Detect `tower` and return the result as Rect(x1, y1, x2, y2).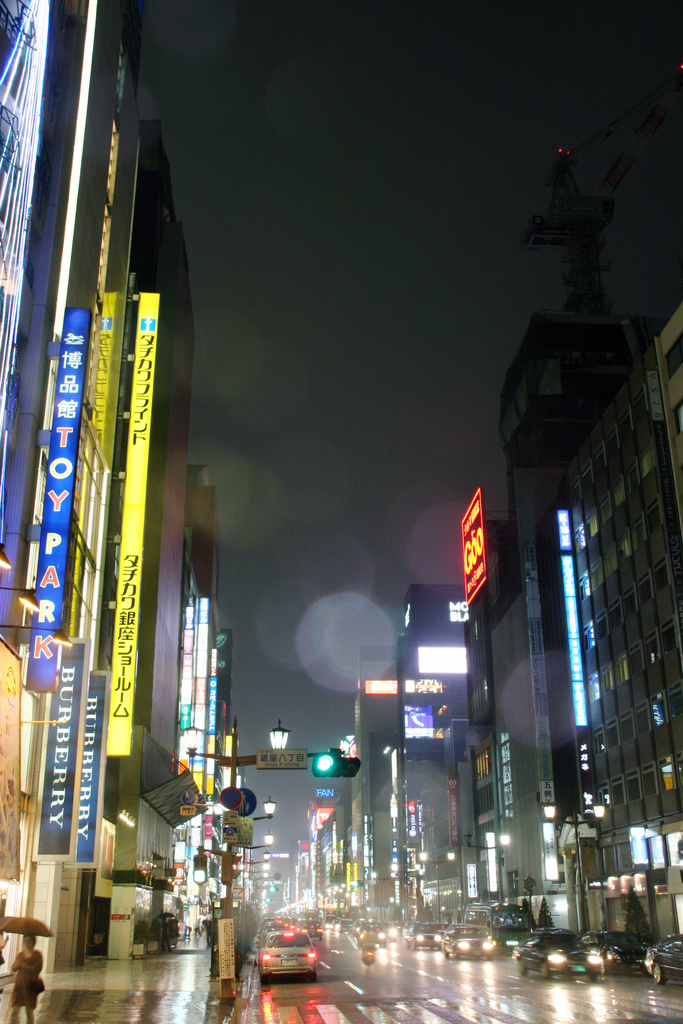
Rect(528, 118, 664, 318).
